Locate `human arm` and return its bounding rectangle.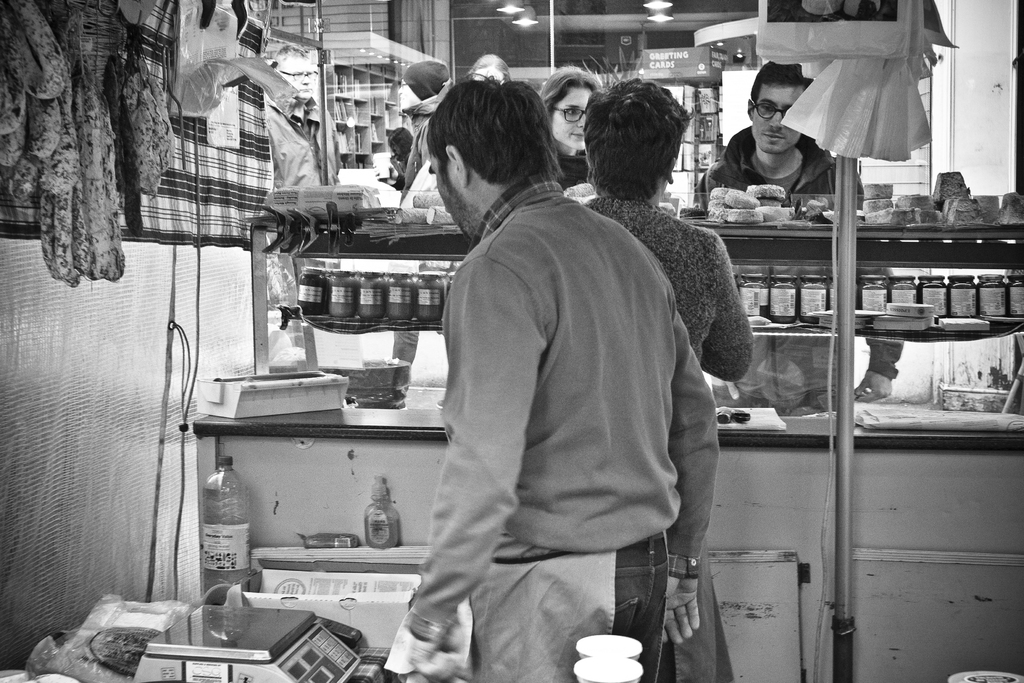
Rect(378, 242, 551, 682).
